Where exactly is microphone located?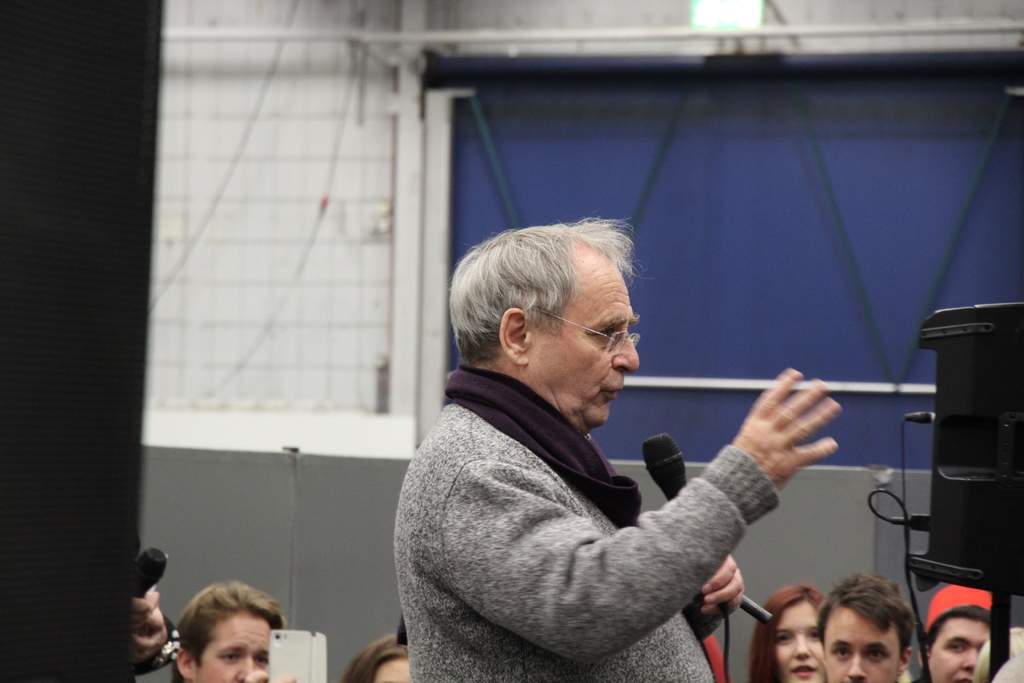
Its bounding box is {"x1": 637, "y1": 432, "x2": 687, "y2": 502}.
